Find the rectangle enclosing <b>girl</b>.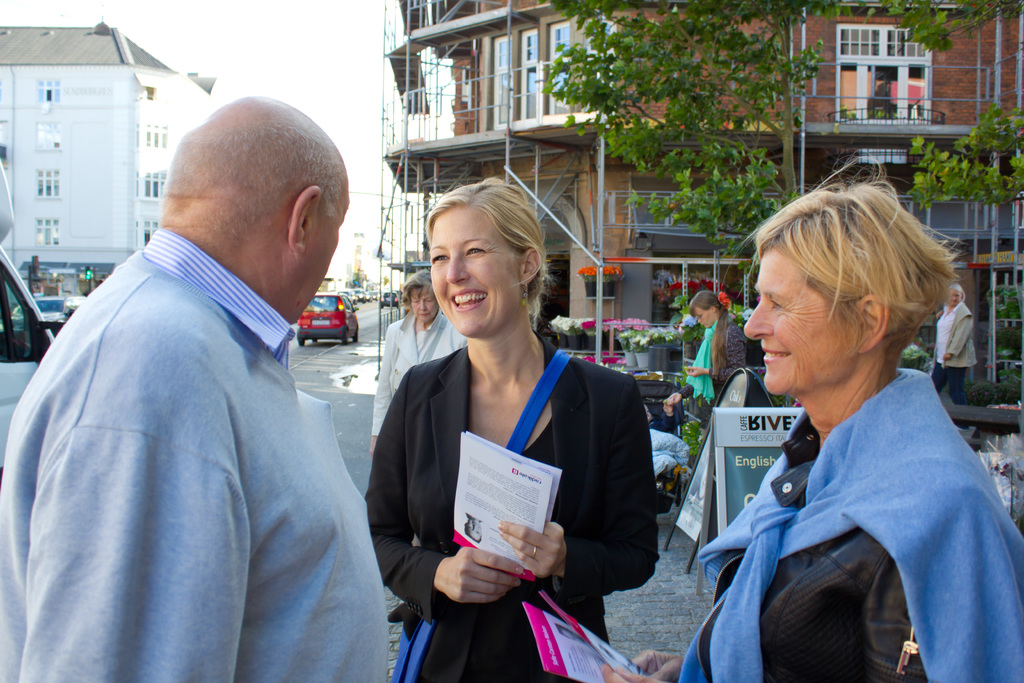
select_region(360, 178, 660, 682).
